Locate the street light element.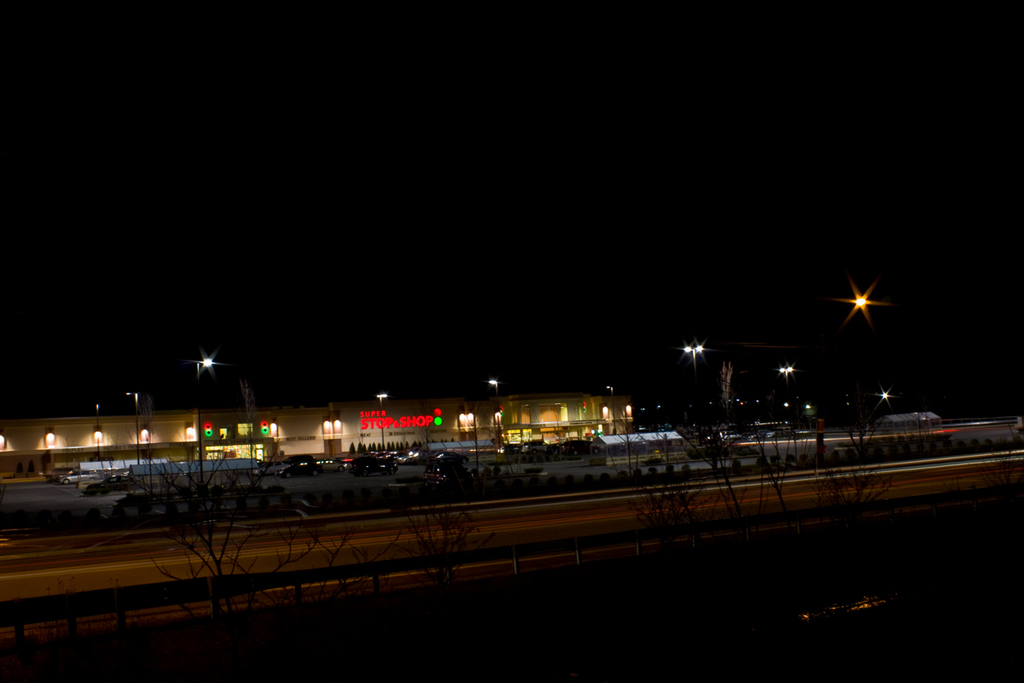
Element bbox: (x1=195, y1=353, x2=219, y2=492).
